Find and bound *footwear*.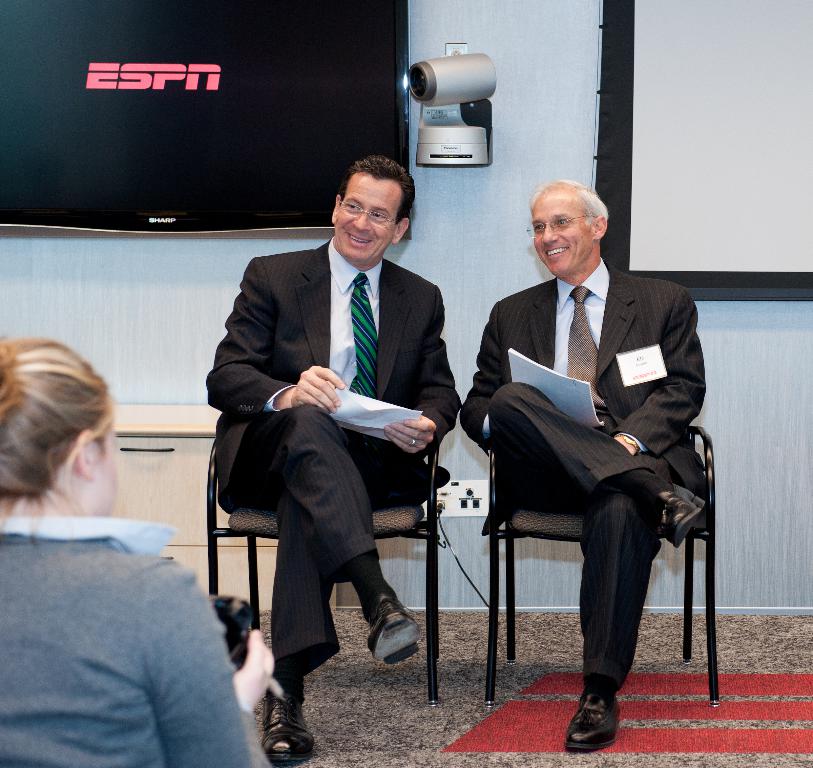
Bound: bbox(655, 484, 713, 541).
